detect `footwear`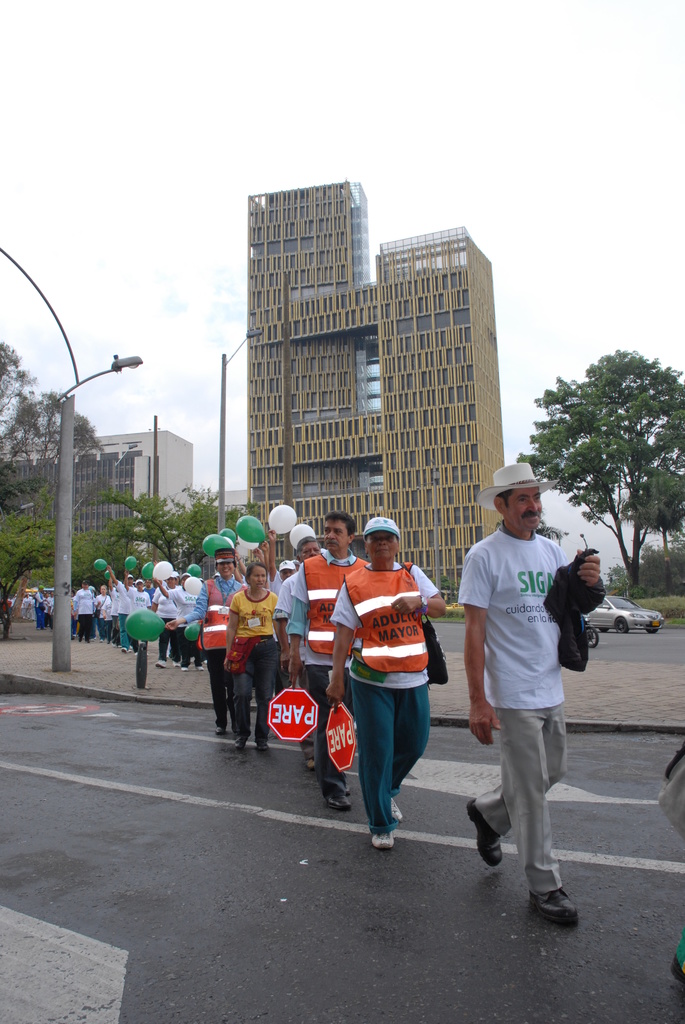
388,796,404,821
